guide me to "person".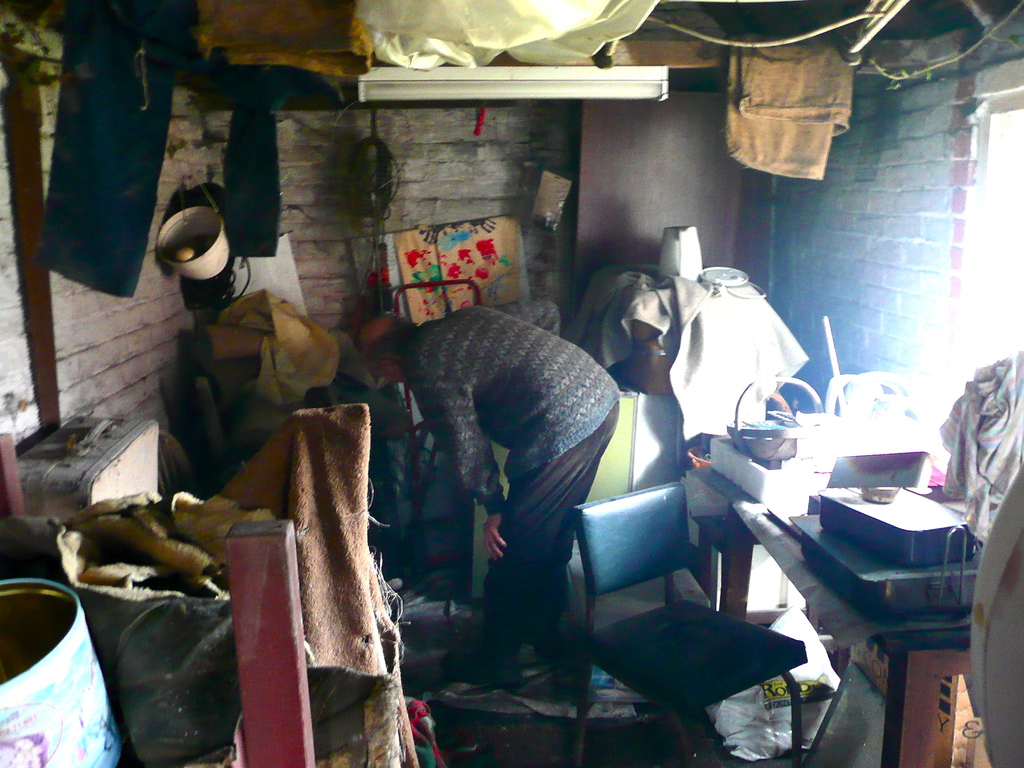
Guidance: Rect(356, 303, 620, 695).
